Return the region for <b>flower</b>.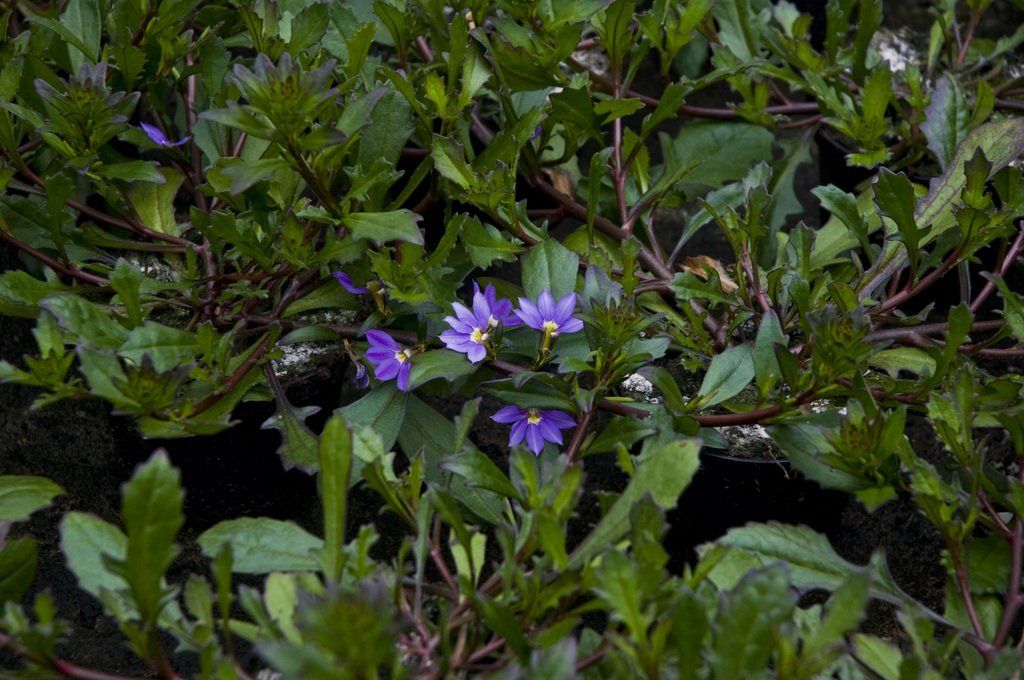
crop(336, 276, 371, 294).
